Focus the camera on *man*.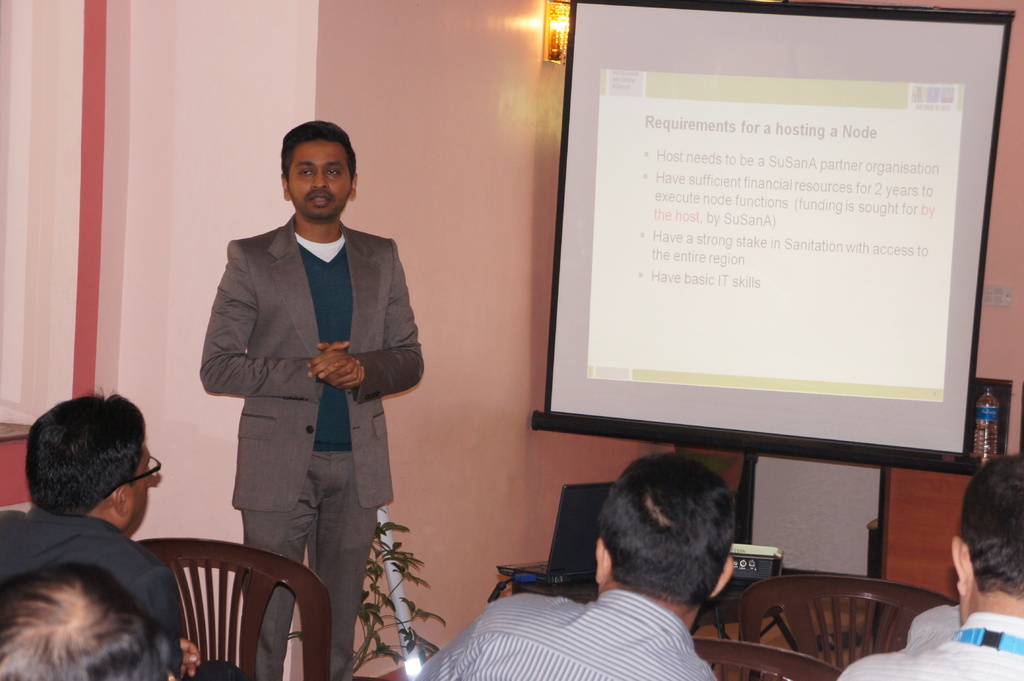
Focus region: bbox=(0, 390, 244, 680).
